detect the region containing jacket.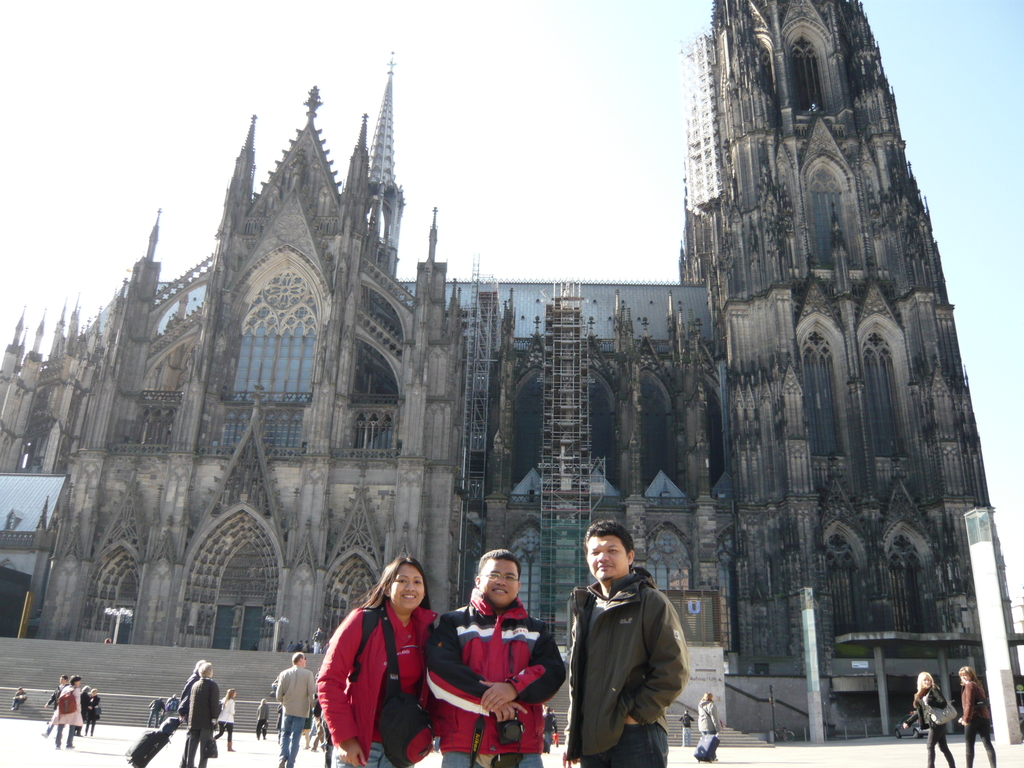
<box>558,560,701,750</box>.
